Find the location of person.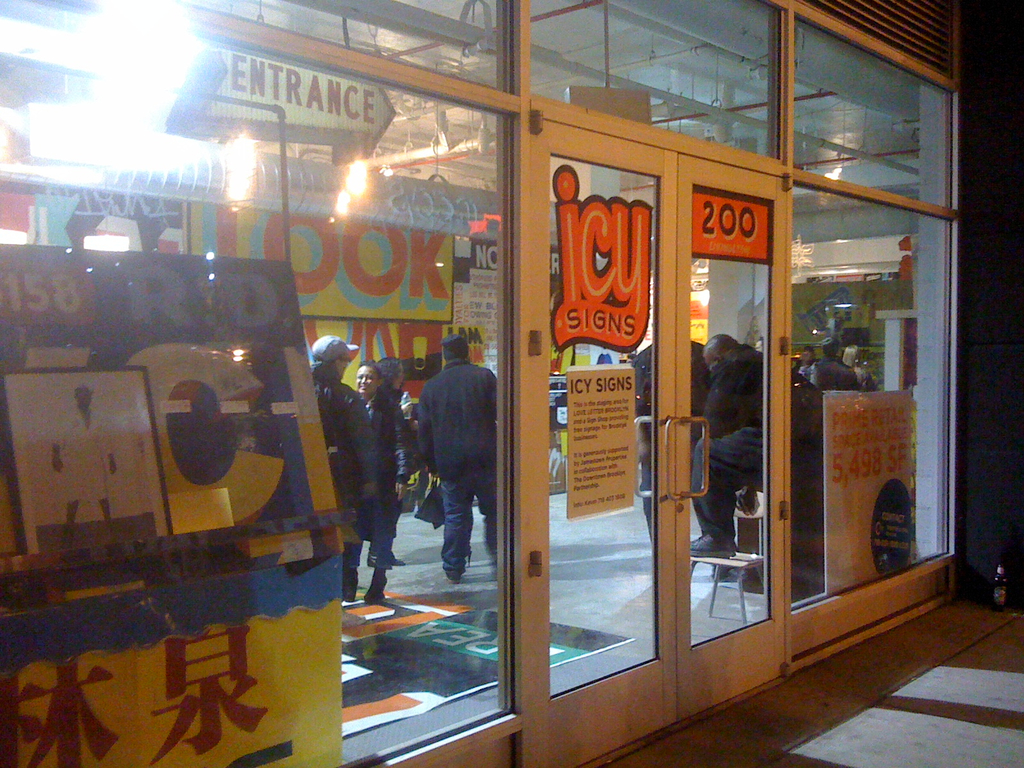
Location: {"left": 633, "top": 330, "right": 711, "bottom": 534}.
